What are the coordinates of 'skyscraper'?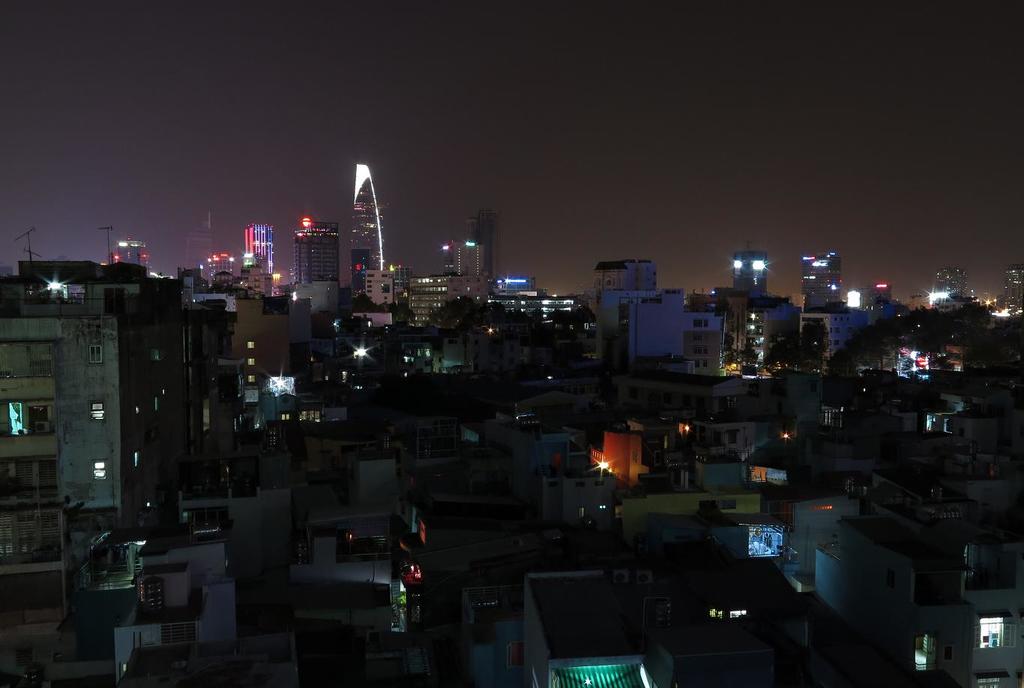
region(351, 164, 380, 279).
